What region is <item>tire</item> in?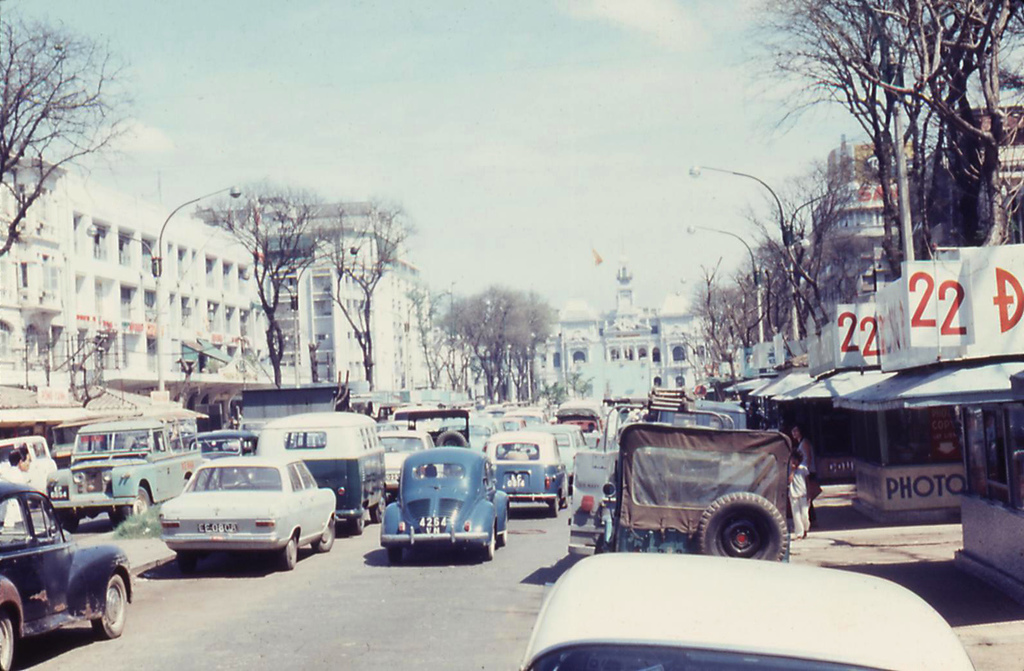
detection(0, 609, 12, 668).
